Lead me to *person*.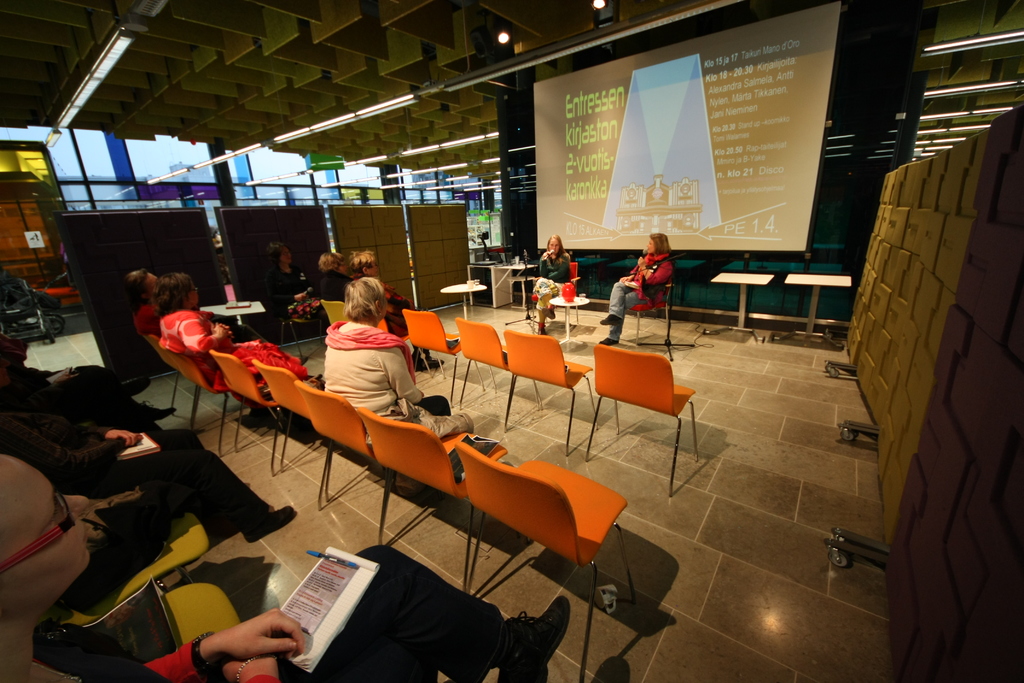
Lead to <box>125,272,217,333</box>.
